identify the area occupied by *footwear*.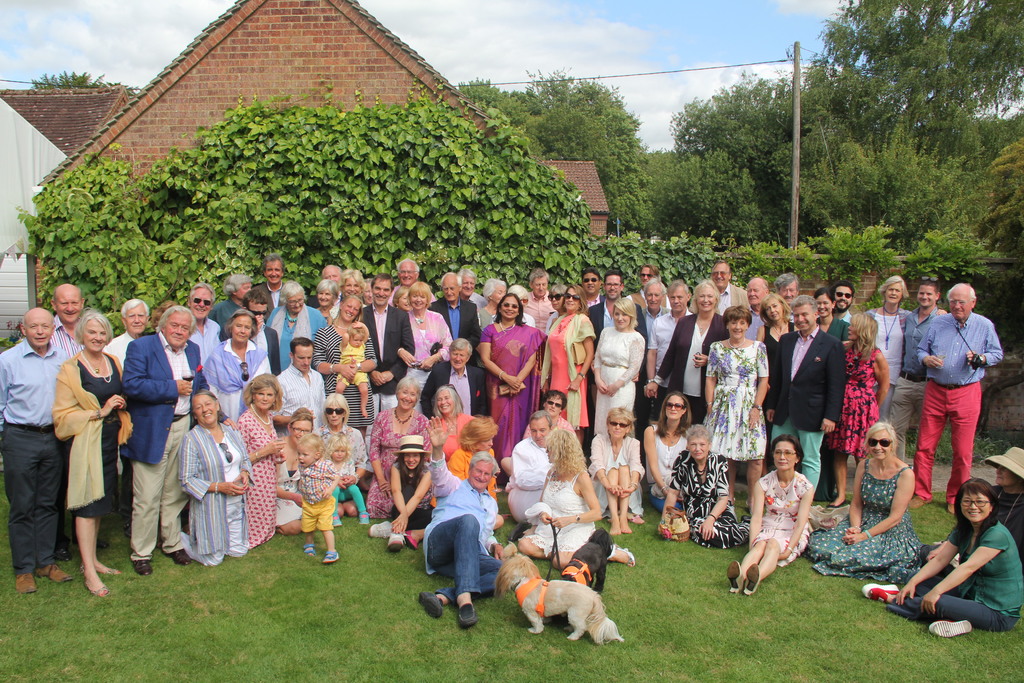
Area: Rect(129, 554, 153, 580).
